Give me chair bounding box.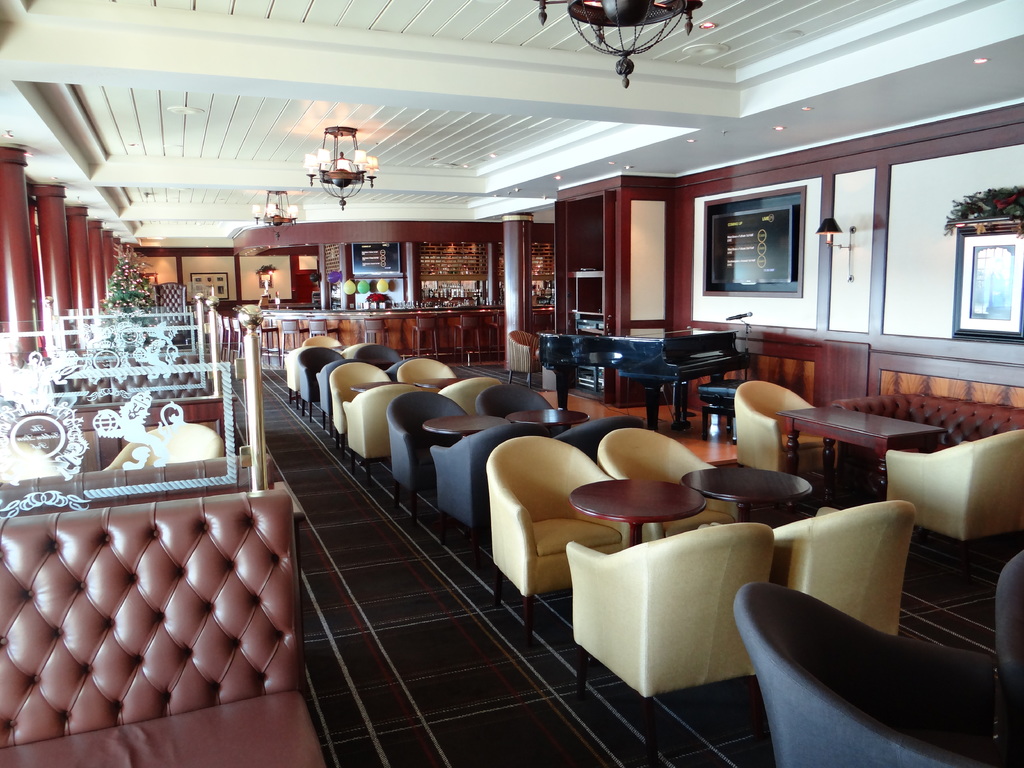
[left=230, top=317, right=243, bottom=357].
